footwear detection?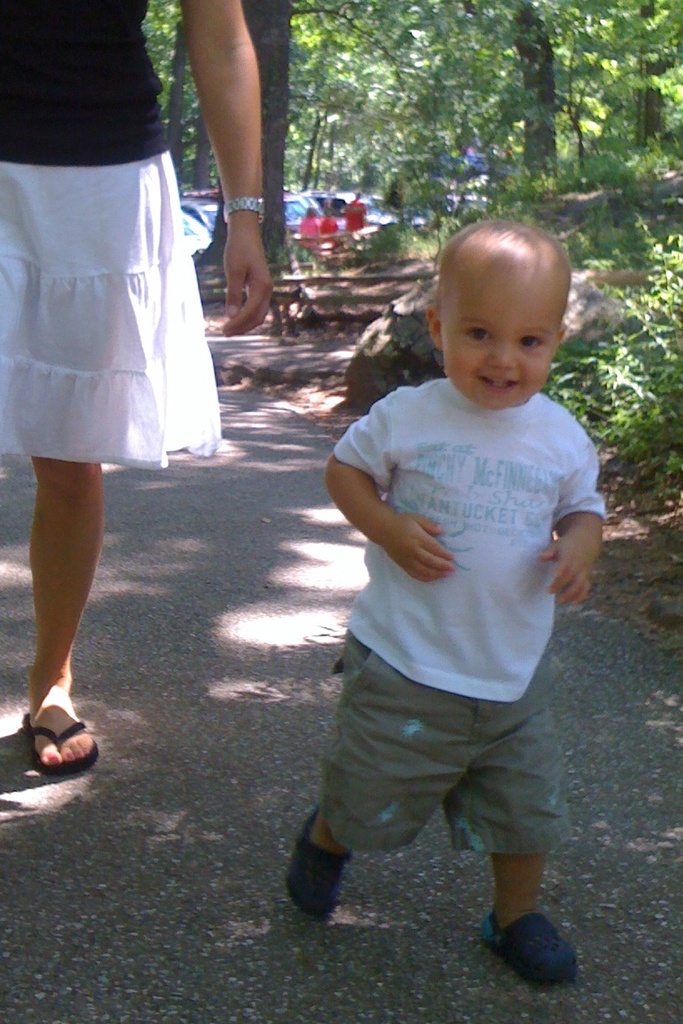
rect(287, 809, 369, 920)
